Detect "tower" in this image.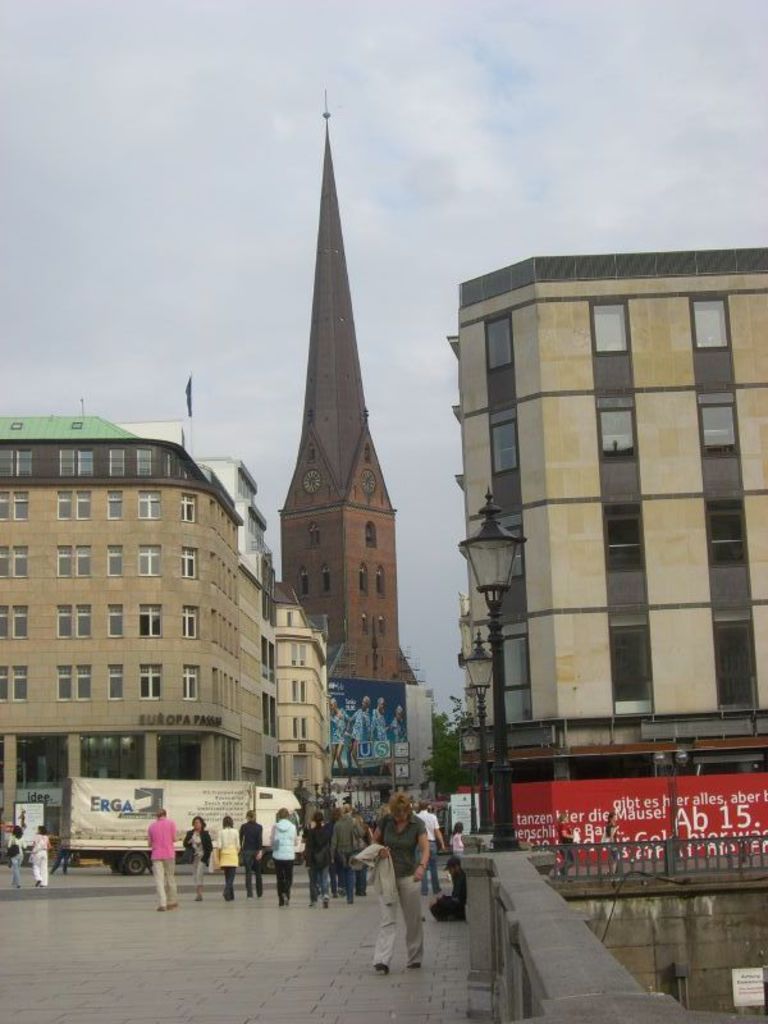
Detection: box=[250, 35, 425, 786].
